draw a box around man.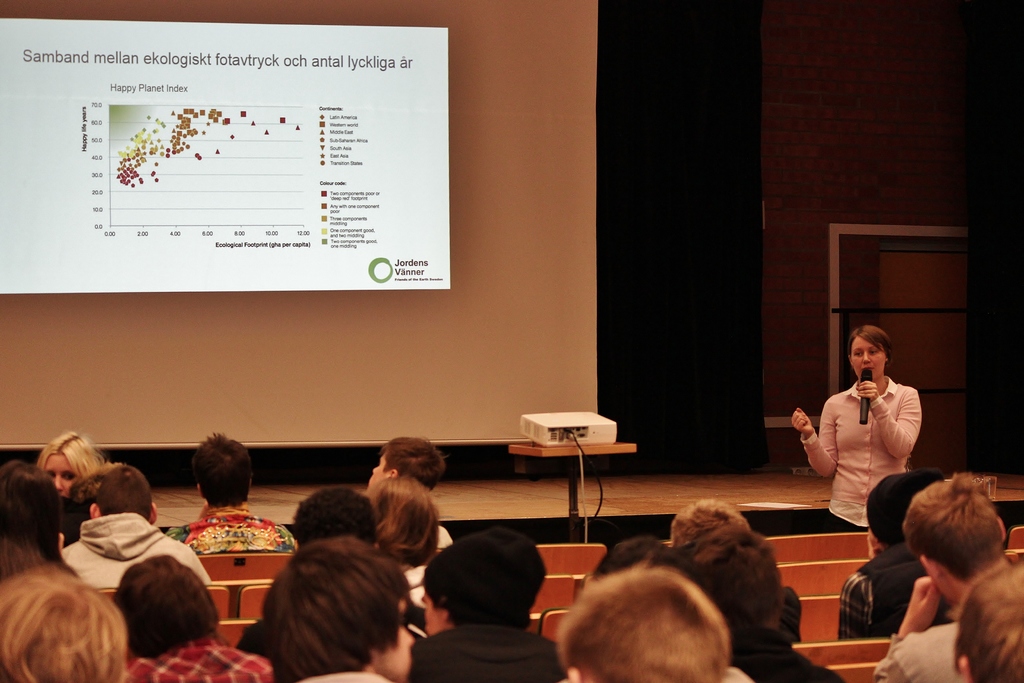
671/527/851/682.
